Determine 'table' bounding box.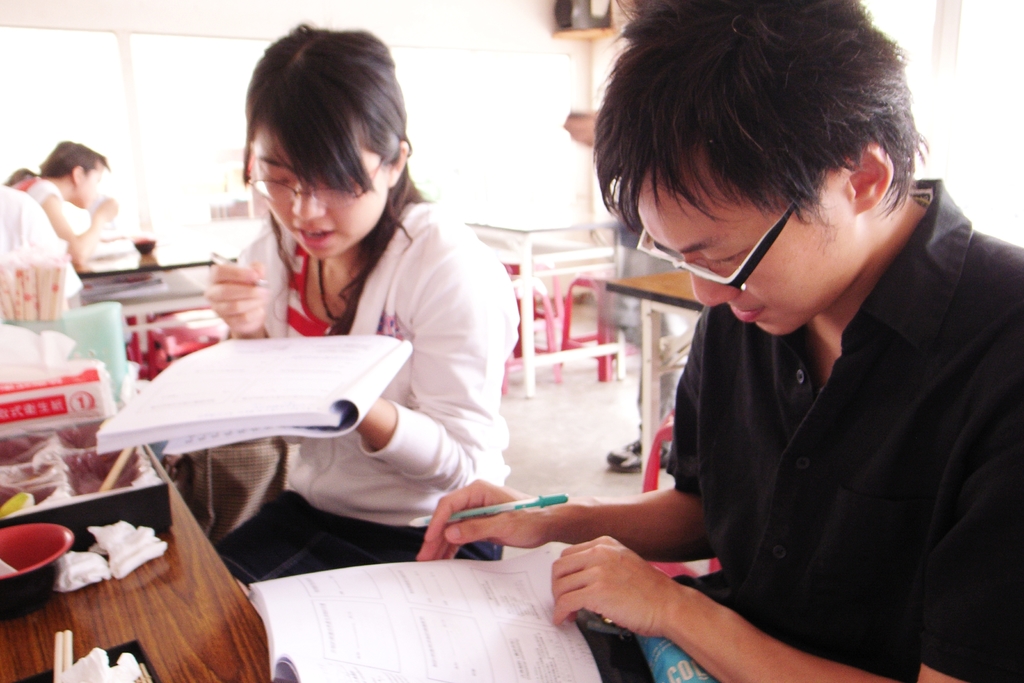
Determined: x1=609, y1=260, x2=715, y2=502.
